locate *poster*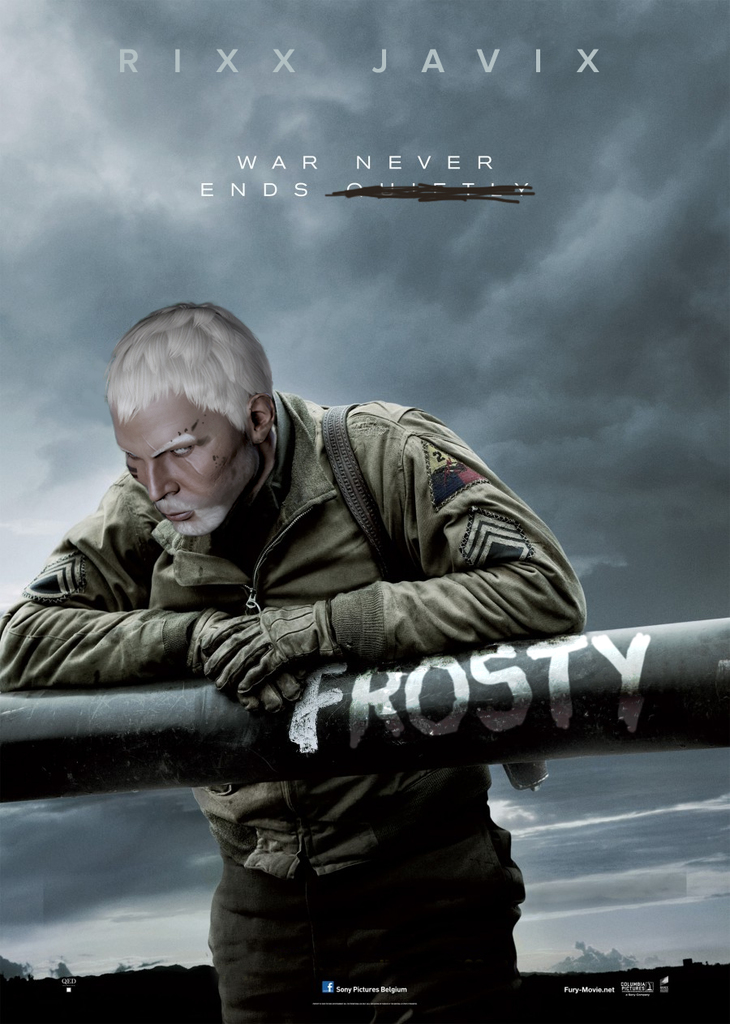
0 0 729 1023
